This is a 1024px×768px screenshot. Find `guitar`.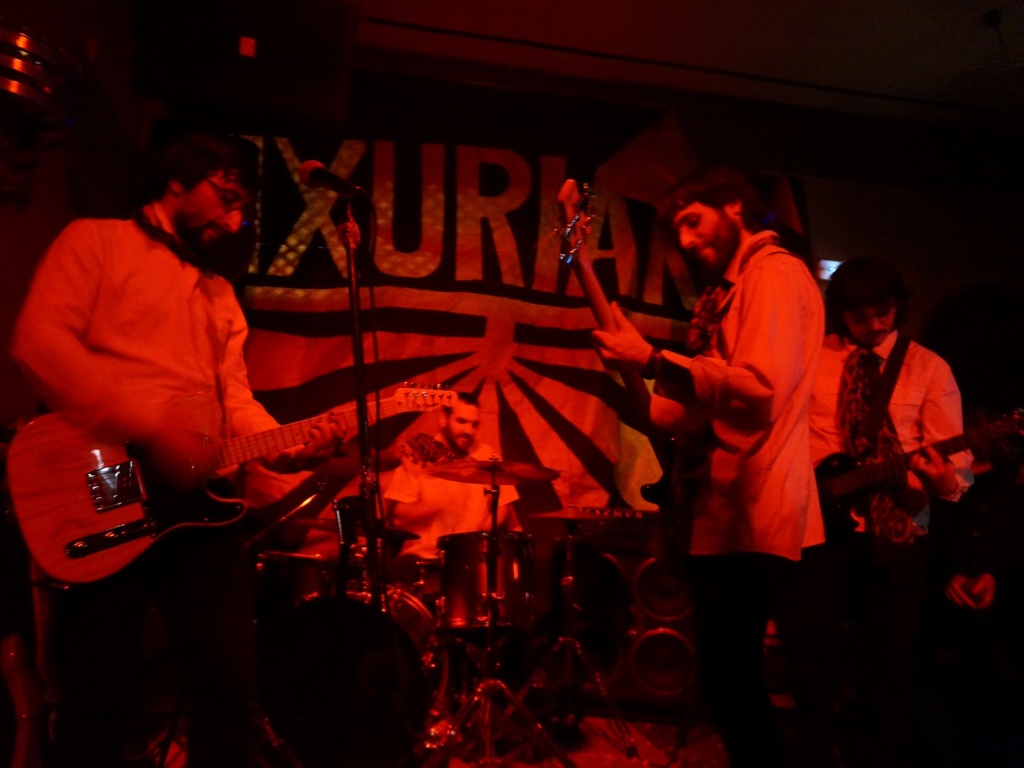
Bounding box: box=[5, 380, 457, 585].
